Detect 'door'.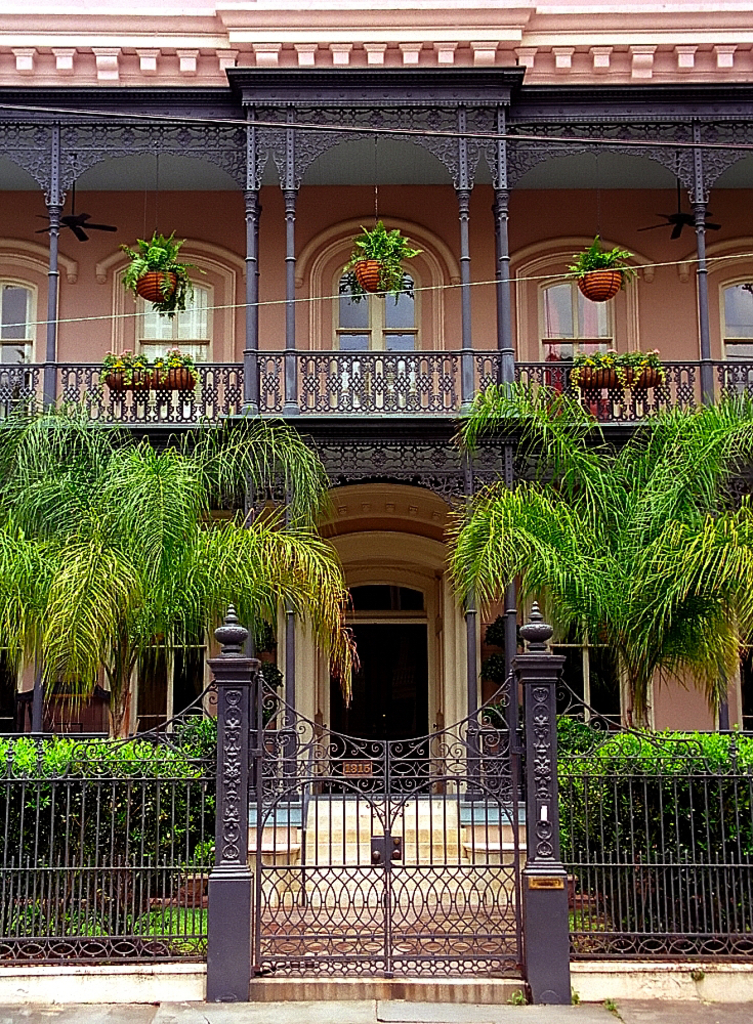
Detected at x1=329, y1=555, x2=448, y2=782.
